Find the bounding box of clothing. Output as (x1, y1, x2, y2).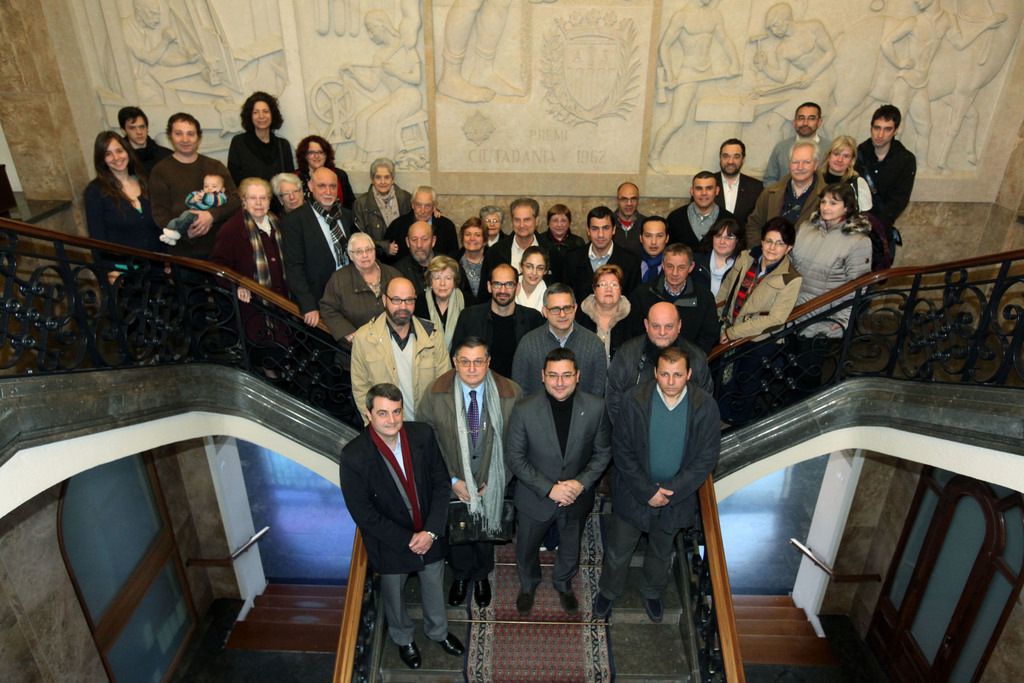
(334, 418, 465, 646).
